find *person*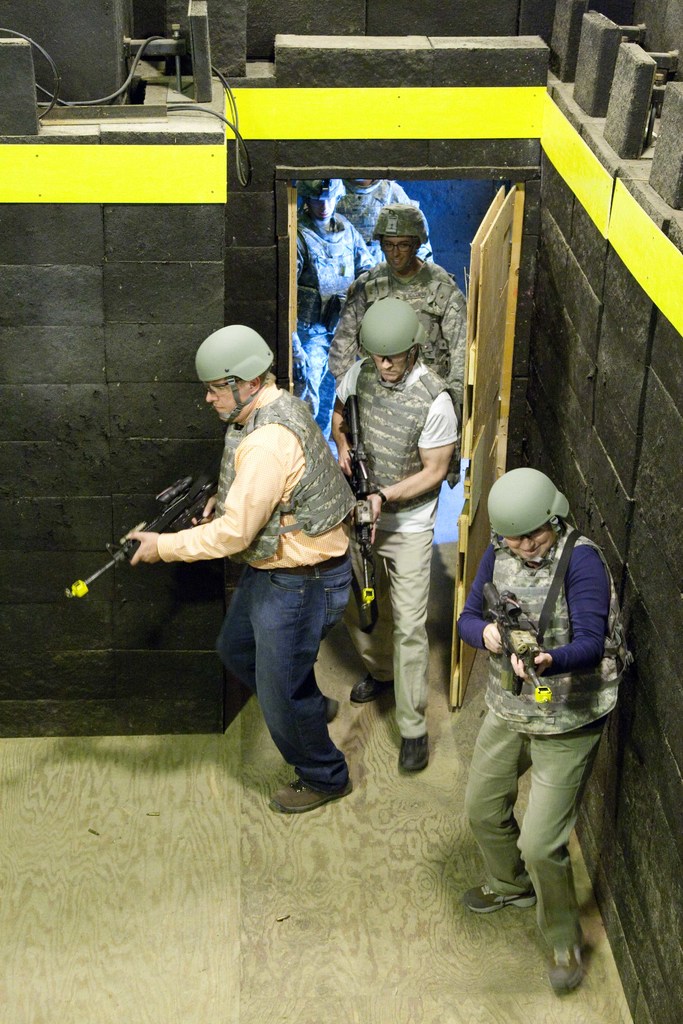
BBox(336, 213, 456, 409)
